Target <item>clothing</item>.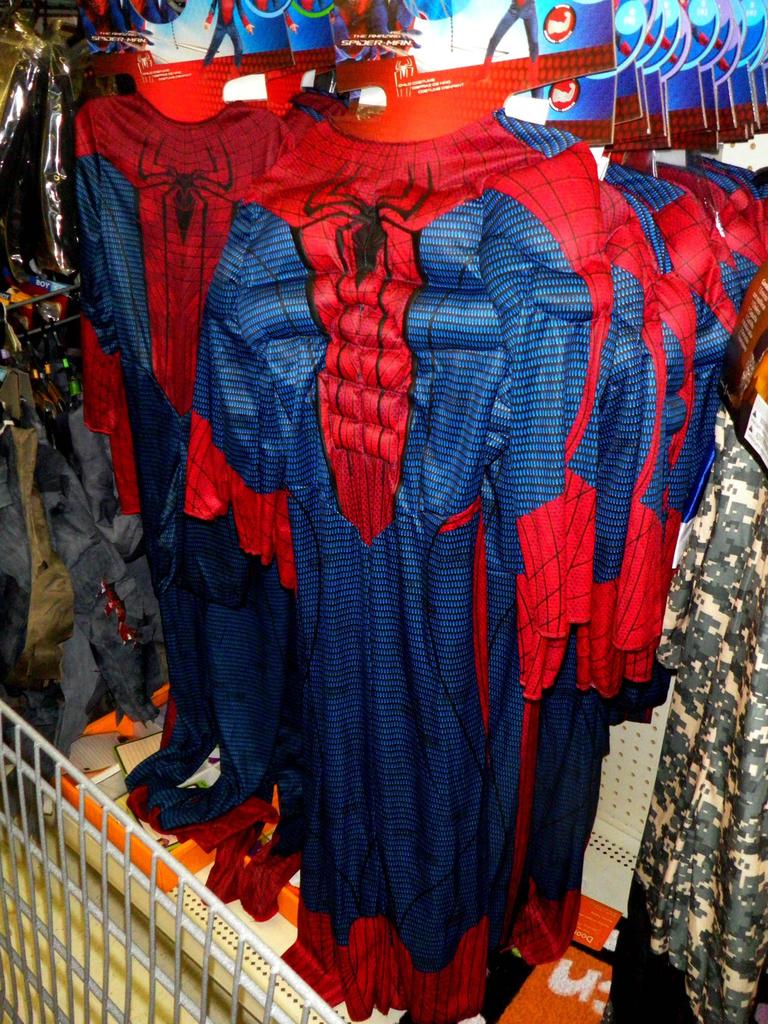
Target region: rect(203, 0, 254, 68).
